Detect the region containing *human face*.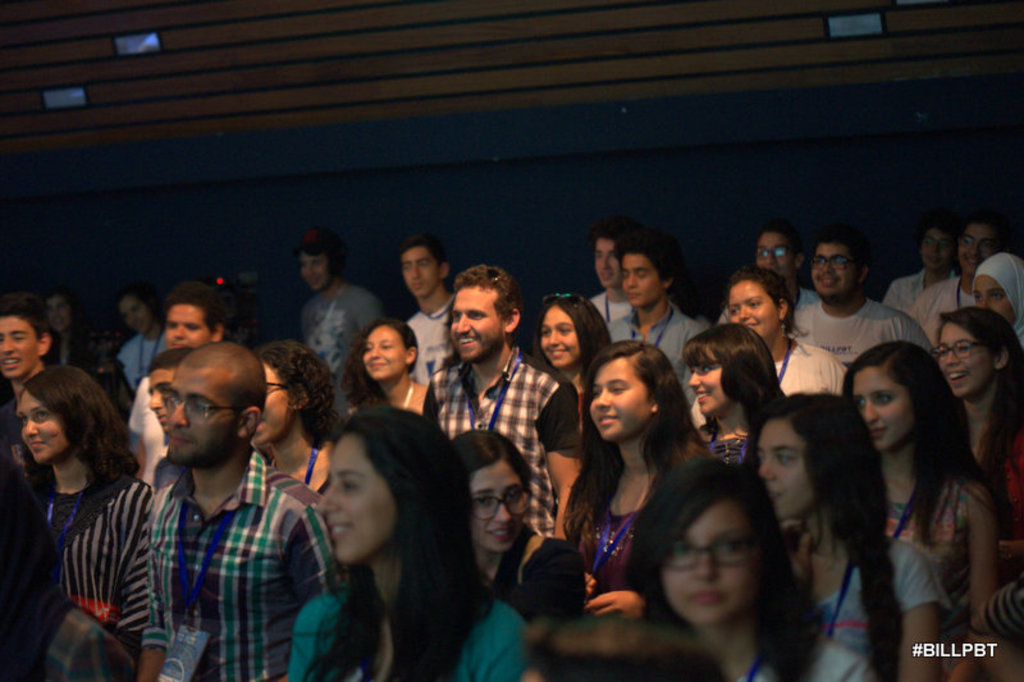
region(302, 255, 329, 292).
